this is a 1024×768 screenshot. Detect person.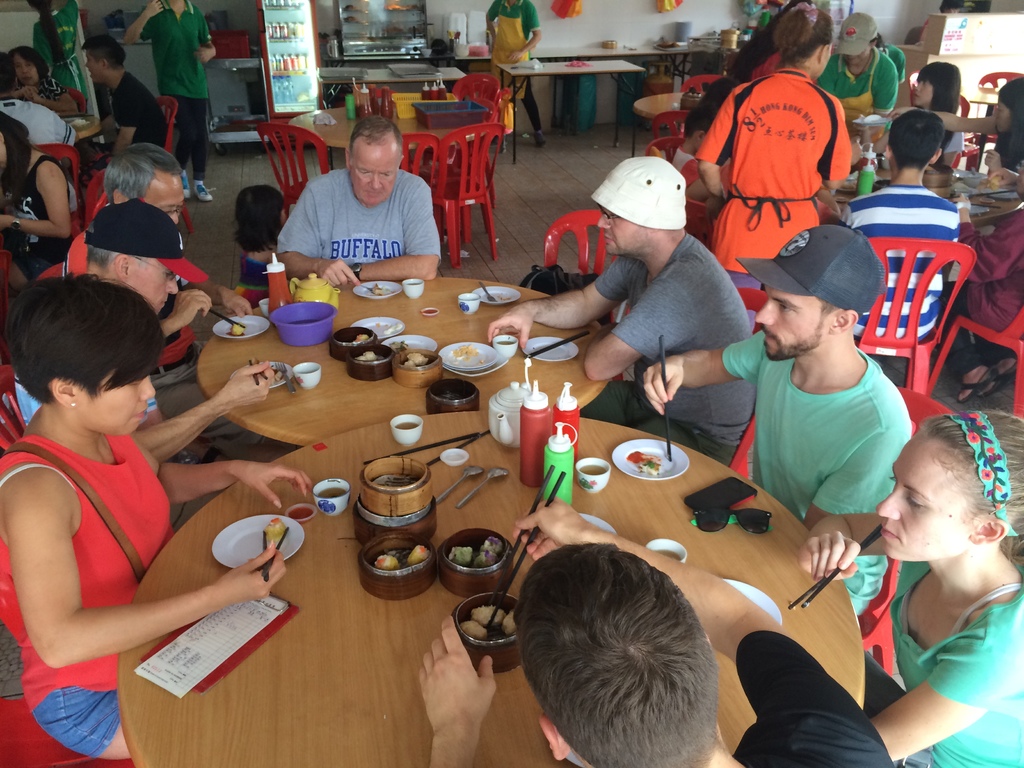
pyautogui.locateOnScreen(884, 72, 1023, 179).
